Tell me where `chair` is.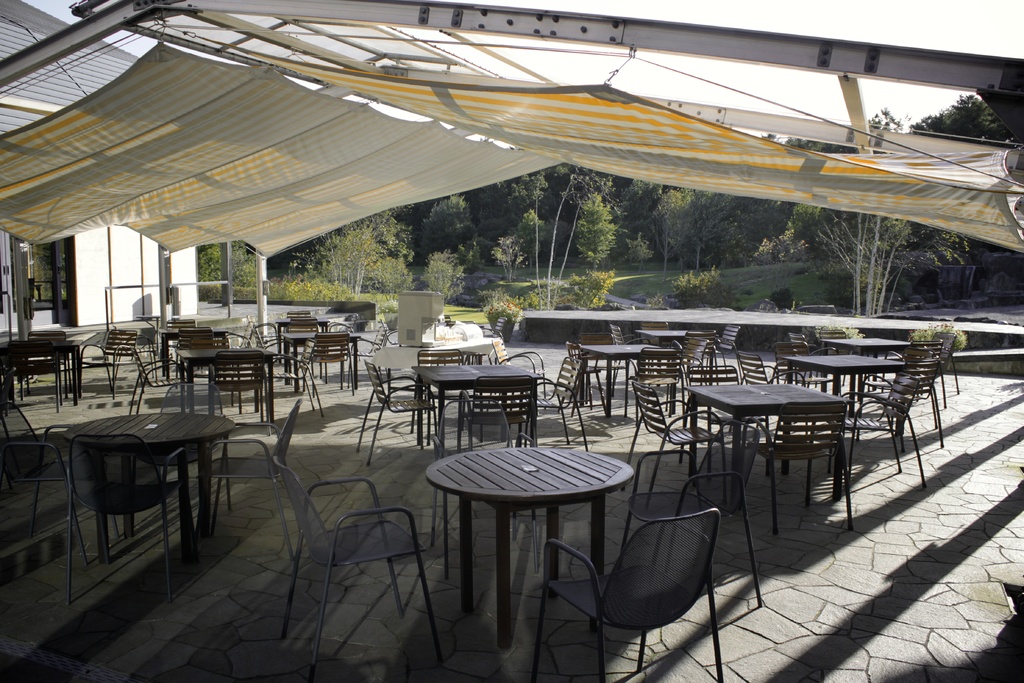
`chair` is at x1=739, y1=399, x2=852, y2=541.
